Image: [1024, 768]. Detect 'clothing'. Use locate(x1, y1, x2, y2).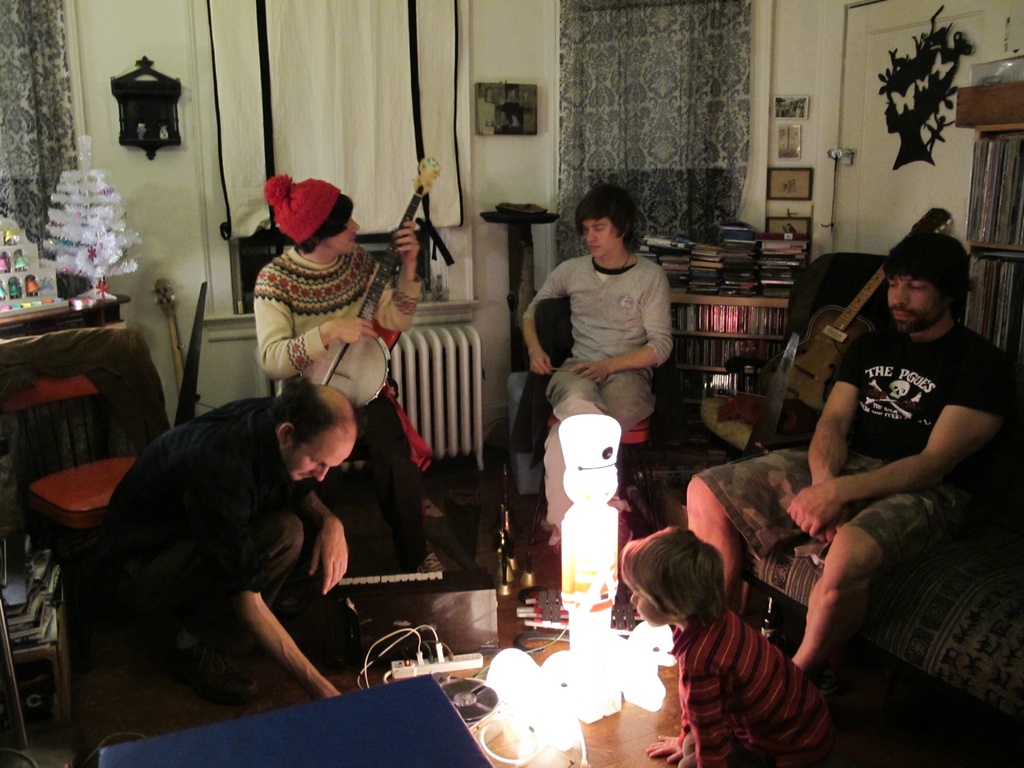
locate(103, 403, 307, 646).
